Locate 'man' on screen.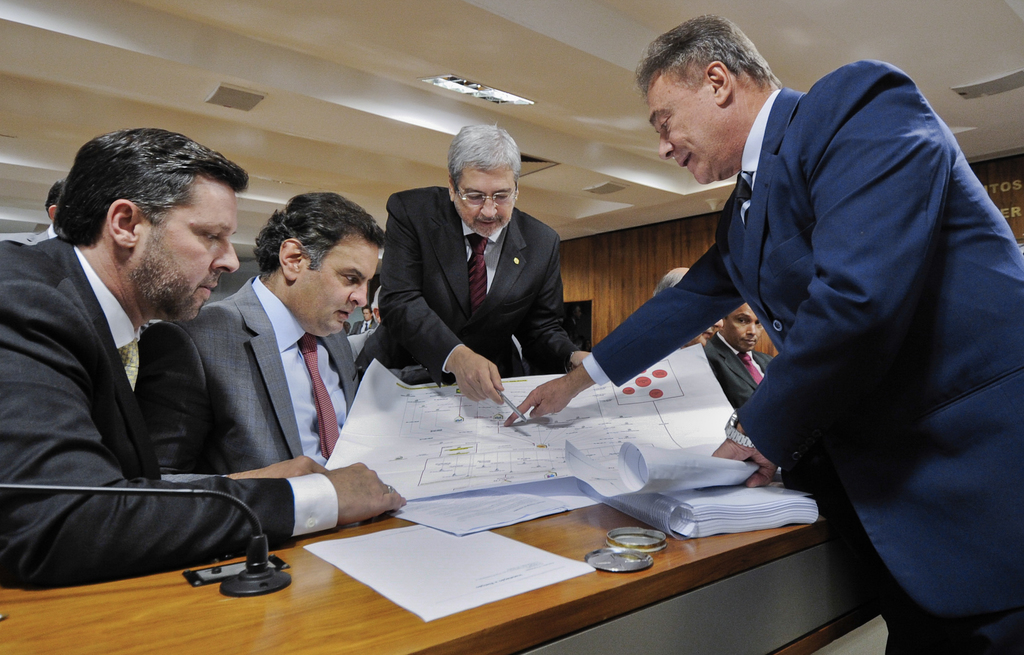
On screen at (left=711, top=304, right=776, bottom=403).
